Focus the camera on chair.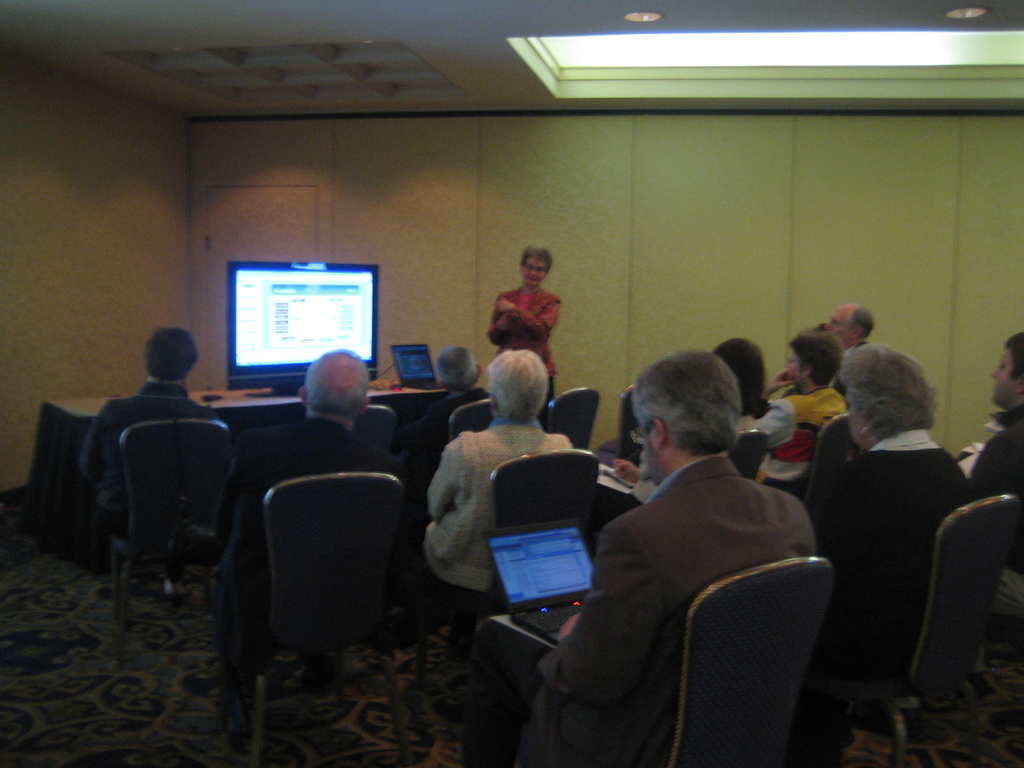
Focus region: box(862, 495, 1022, 767).
